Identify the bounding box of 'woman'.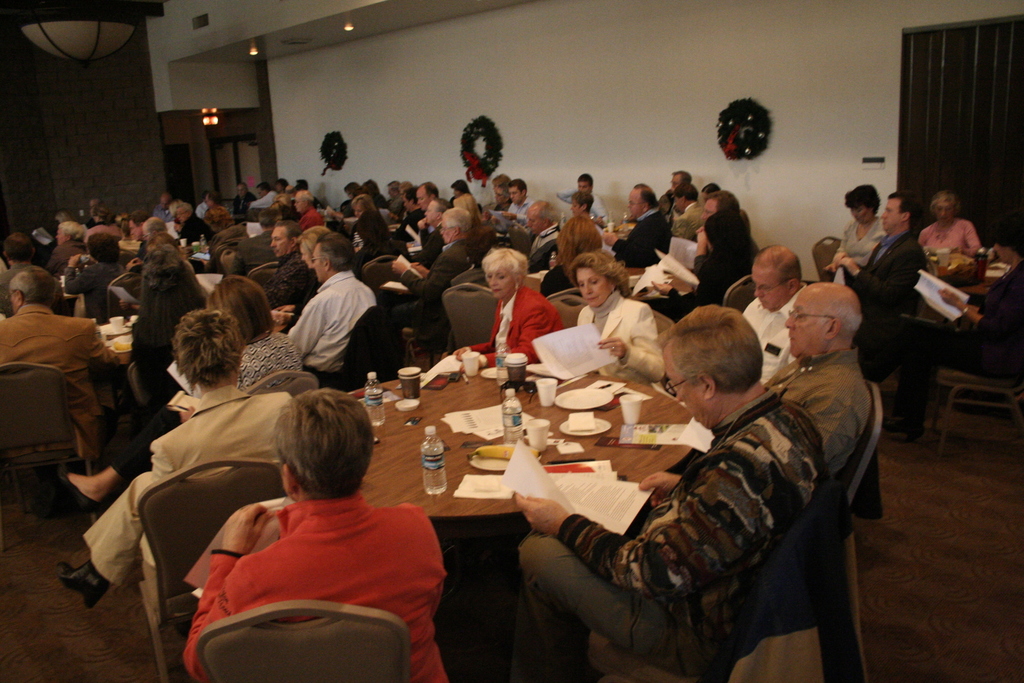
(x1=115, y1=220, x2=179, y2=292).
